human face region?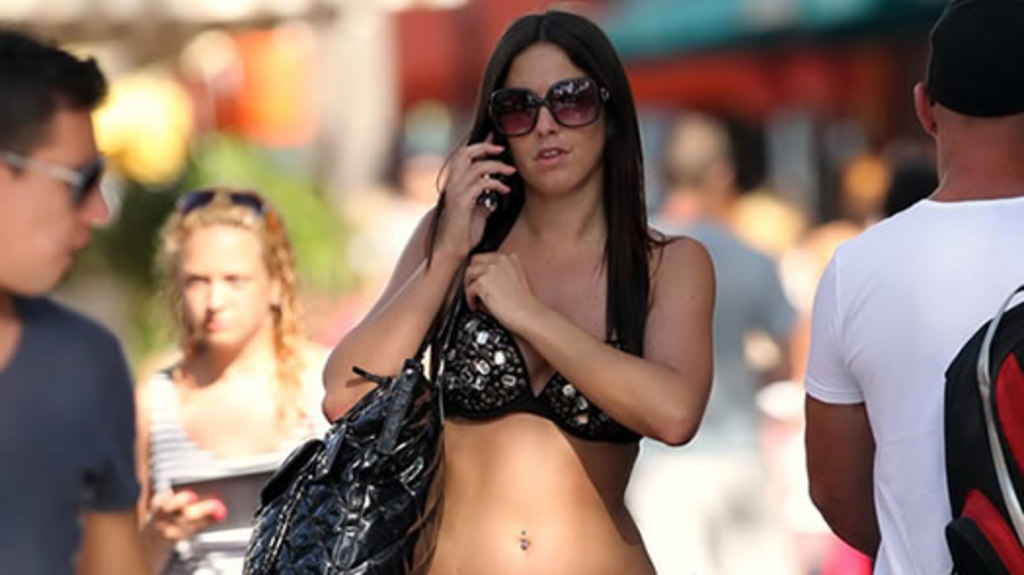
<bbox>170, 226, 263, 343</bbox>
